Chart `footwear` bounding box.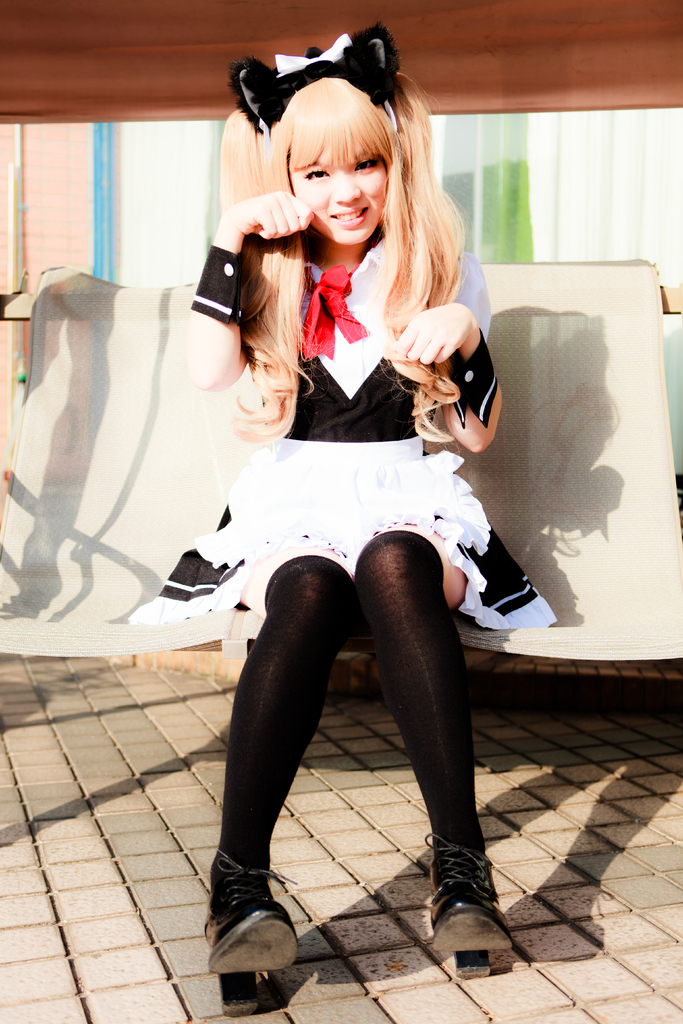
Charted: l=205, t=867, r=313, b=997.
